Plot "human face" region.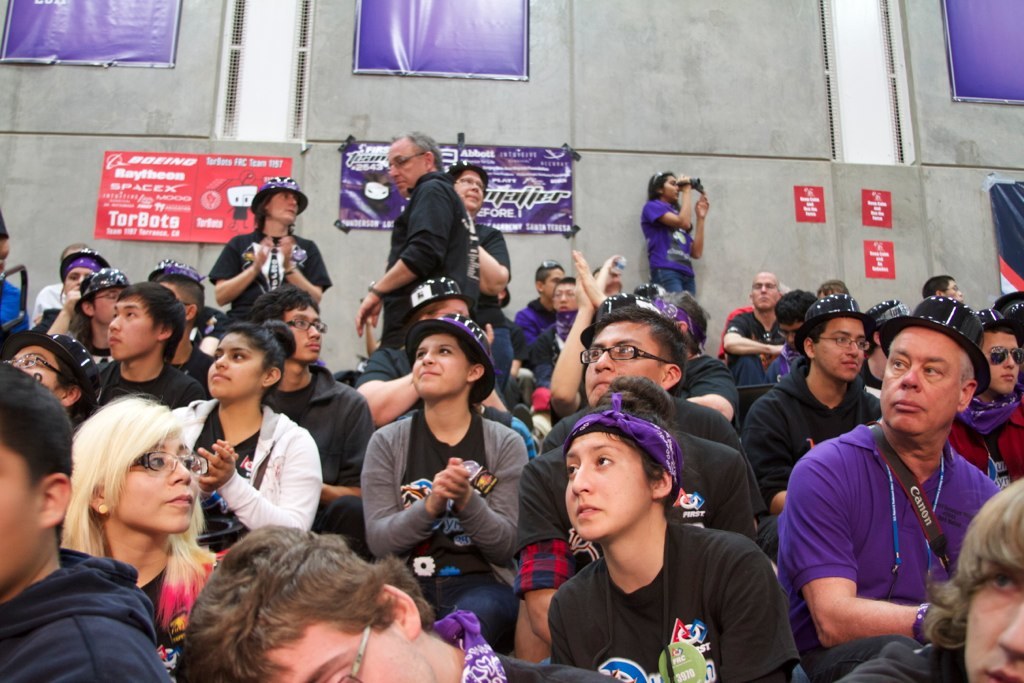
Plotted at rect(432, 297, 461, 321).
